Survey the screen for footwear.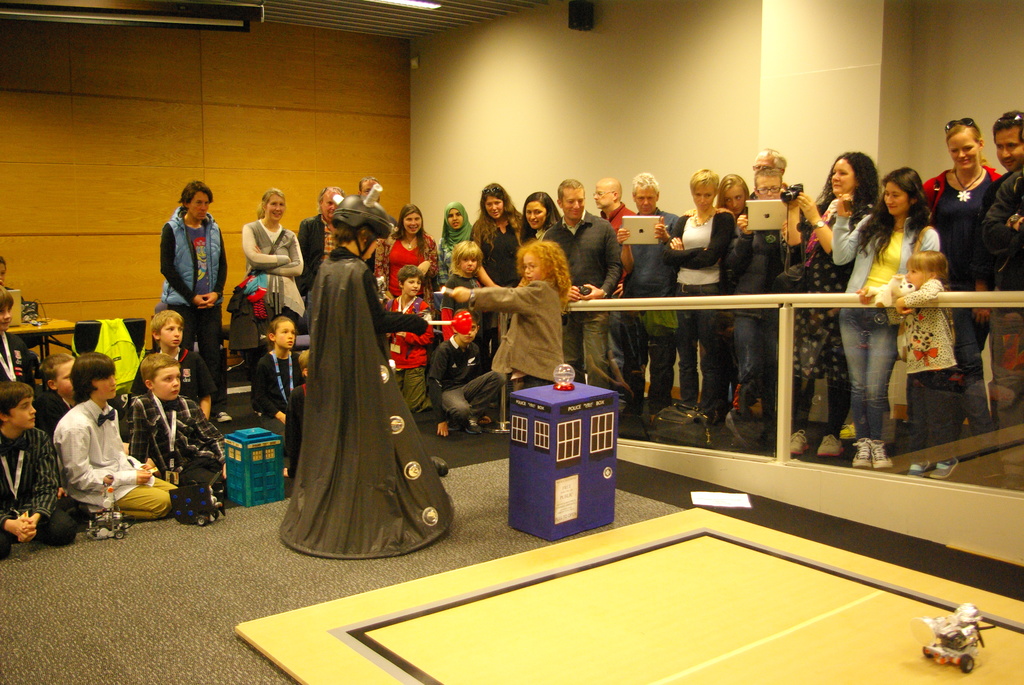
Survey found: {"x1": 838, "y1": 420, "x2": 859, "y2": 438}.
